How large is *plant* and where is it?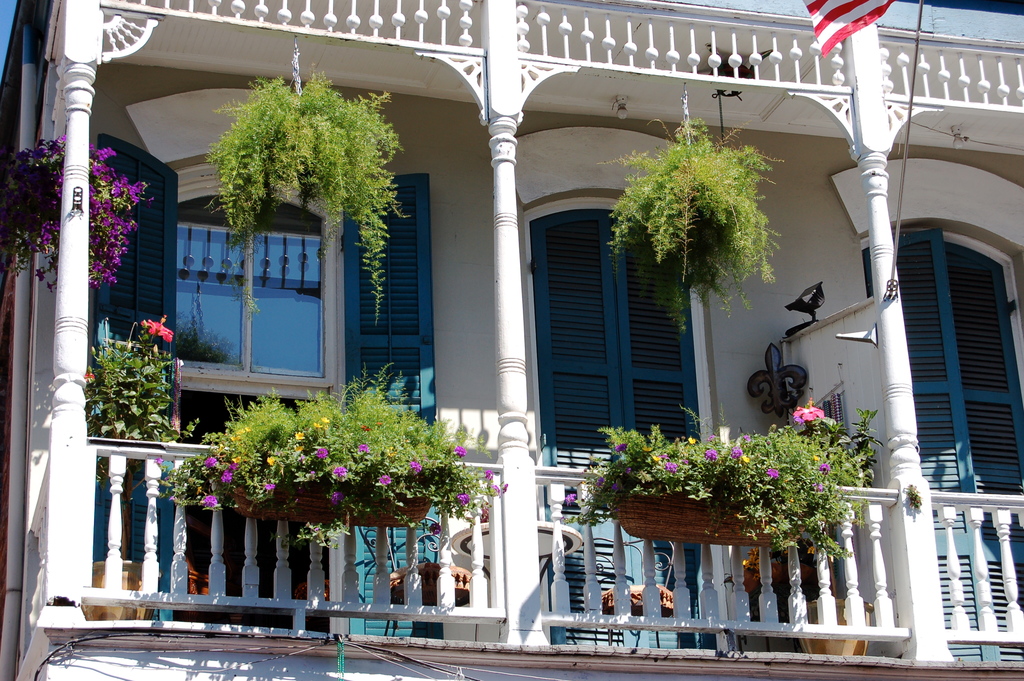
Bounding box: {"x1": 605, "y1": 116, "x2": 790, "y2": 335}.
